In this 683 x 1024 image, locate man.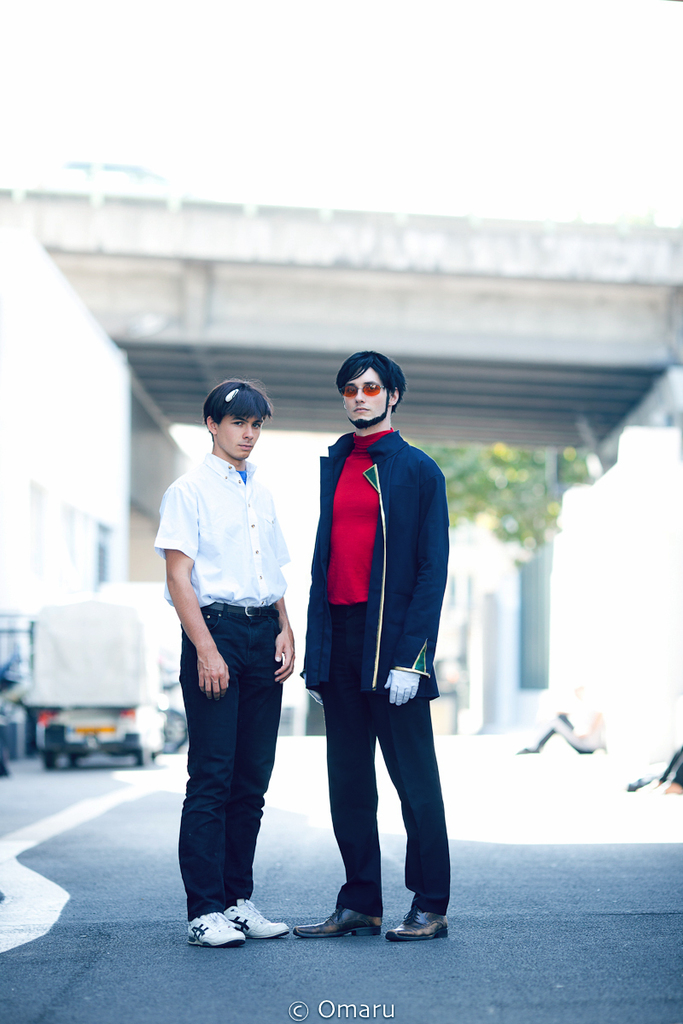
Bounding box: Rect(143, 379, 287, 945).
